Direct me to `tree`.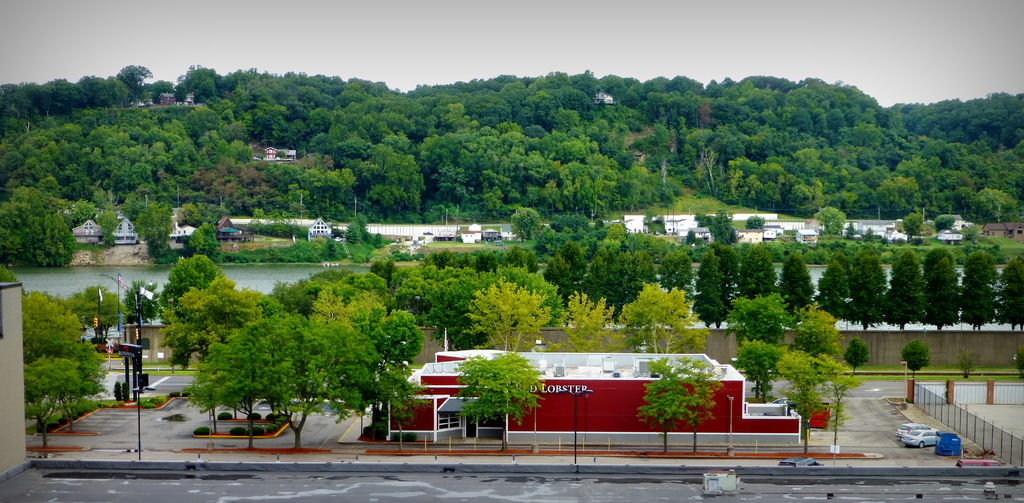
Direction: x1=902 y1=213 x2=927 y2=240.
